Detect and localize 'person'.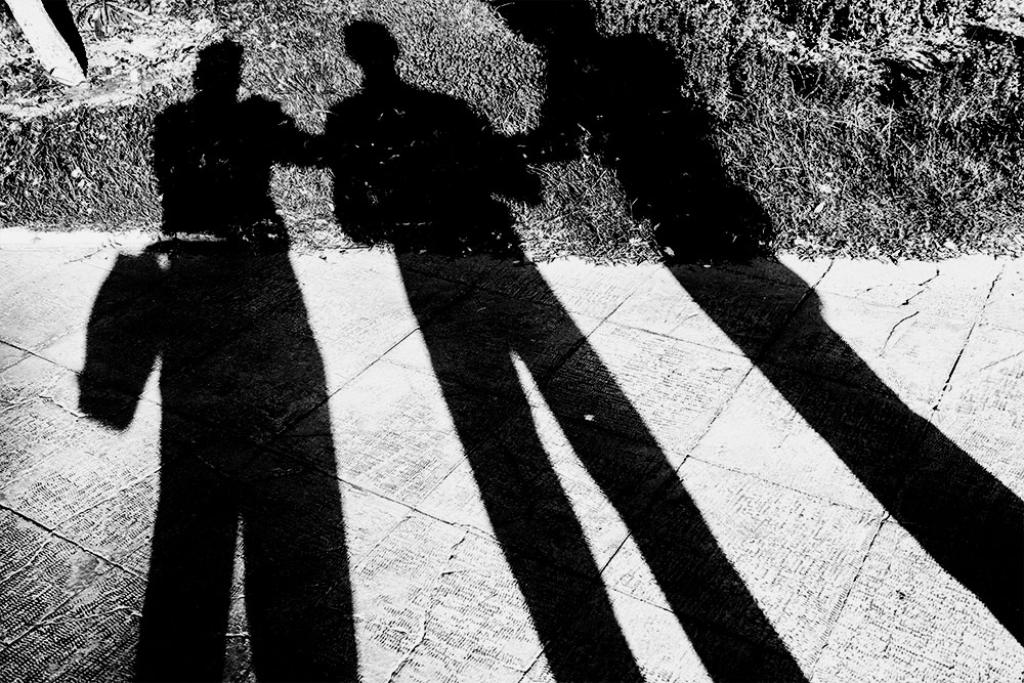
Localized at [x1=89, y1=59, x2=345, y2=633].
